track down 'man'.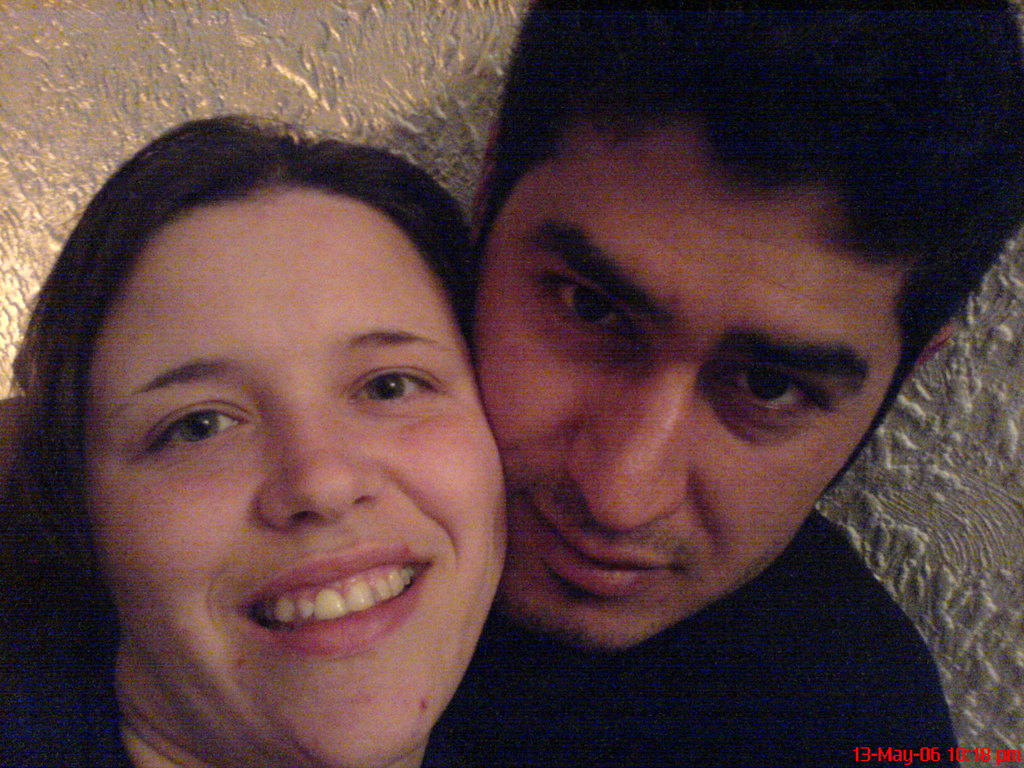
Tracked to l=419, t=0, r=1023, b=767.
